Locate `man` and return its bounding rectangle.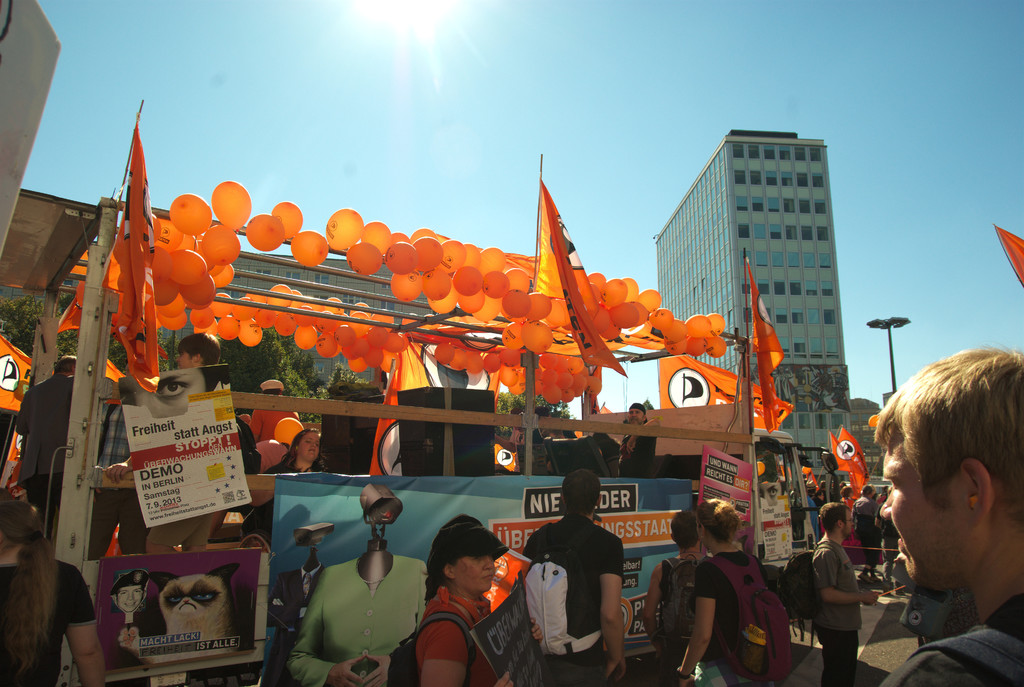
(850,343,1023,686).
